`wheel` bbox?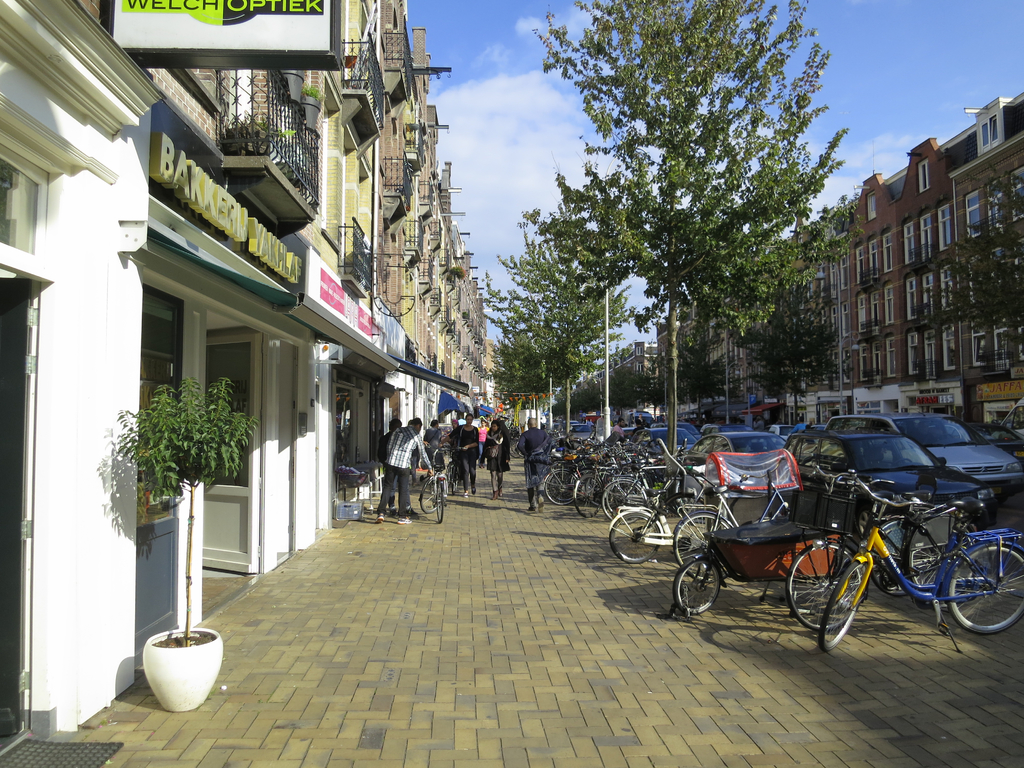
(417, 480, 436, 511)
